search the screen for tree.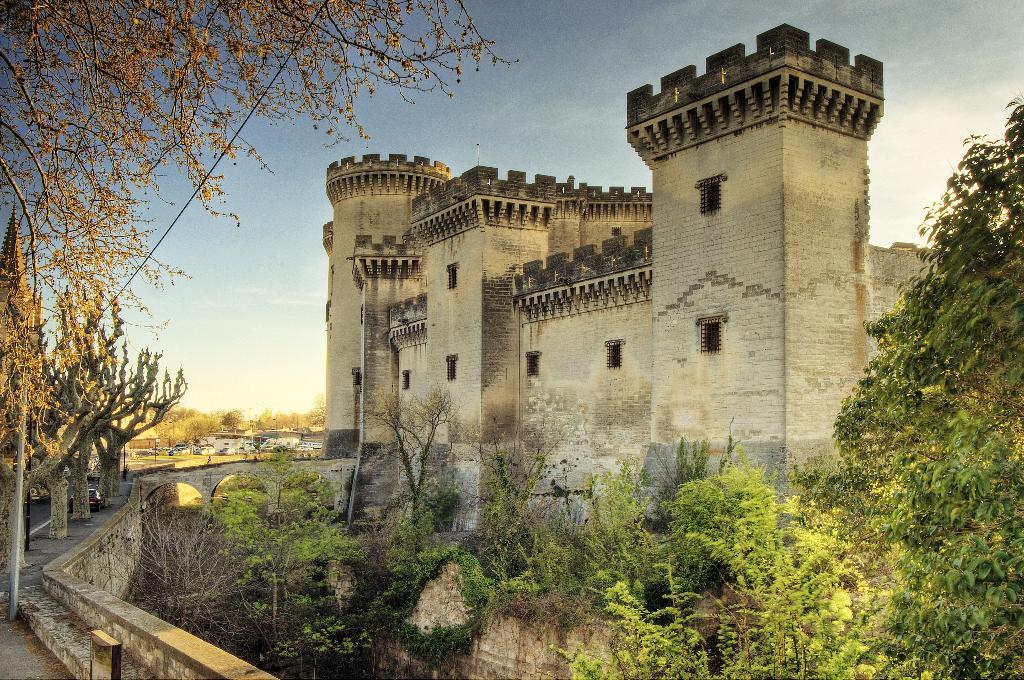
Found at bbox=(115, 490, 248, 633).
